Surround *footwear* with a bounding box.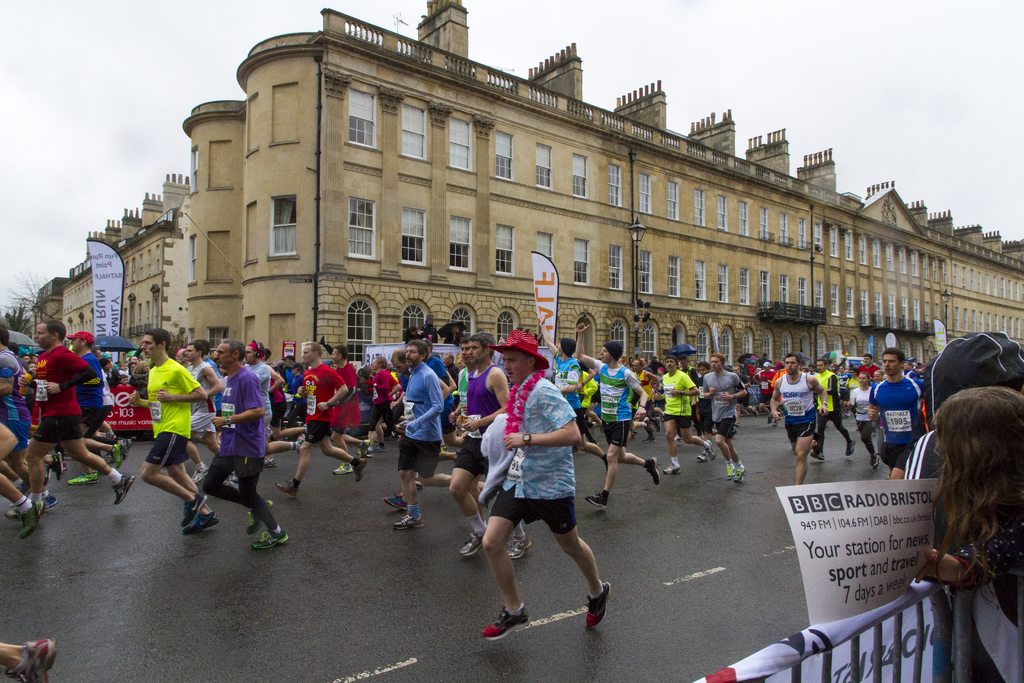
113:475:135:502.
